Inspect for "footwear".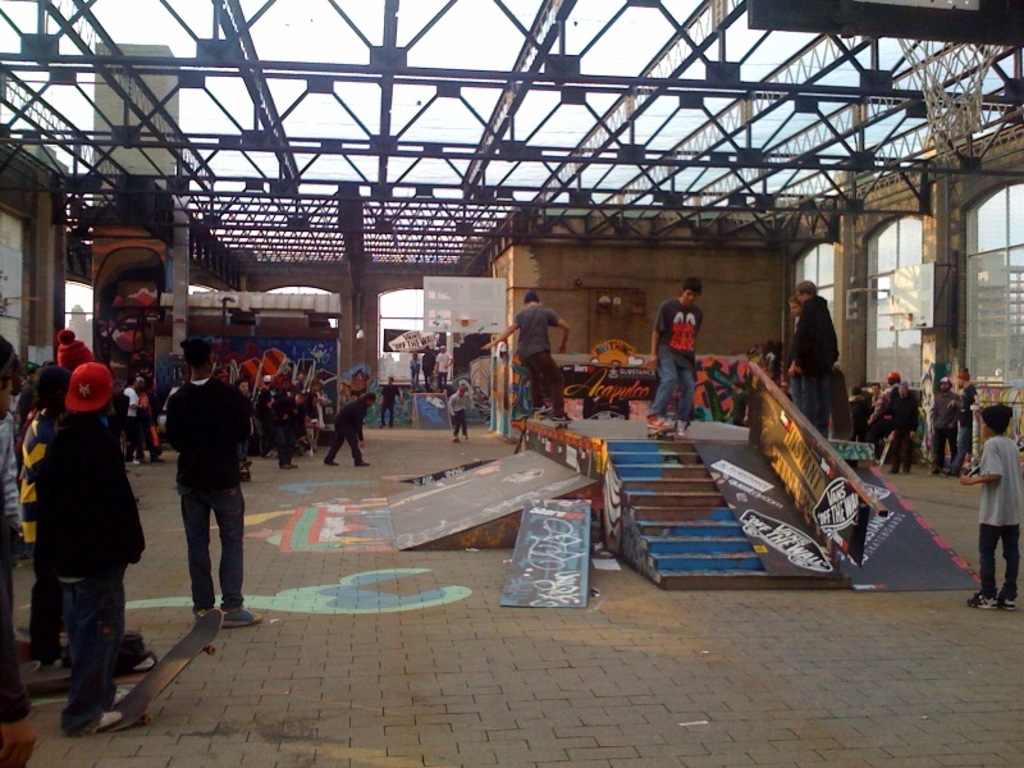
Inspection: BBox(996, 594, 1011, 609).
